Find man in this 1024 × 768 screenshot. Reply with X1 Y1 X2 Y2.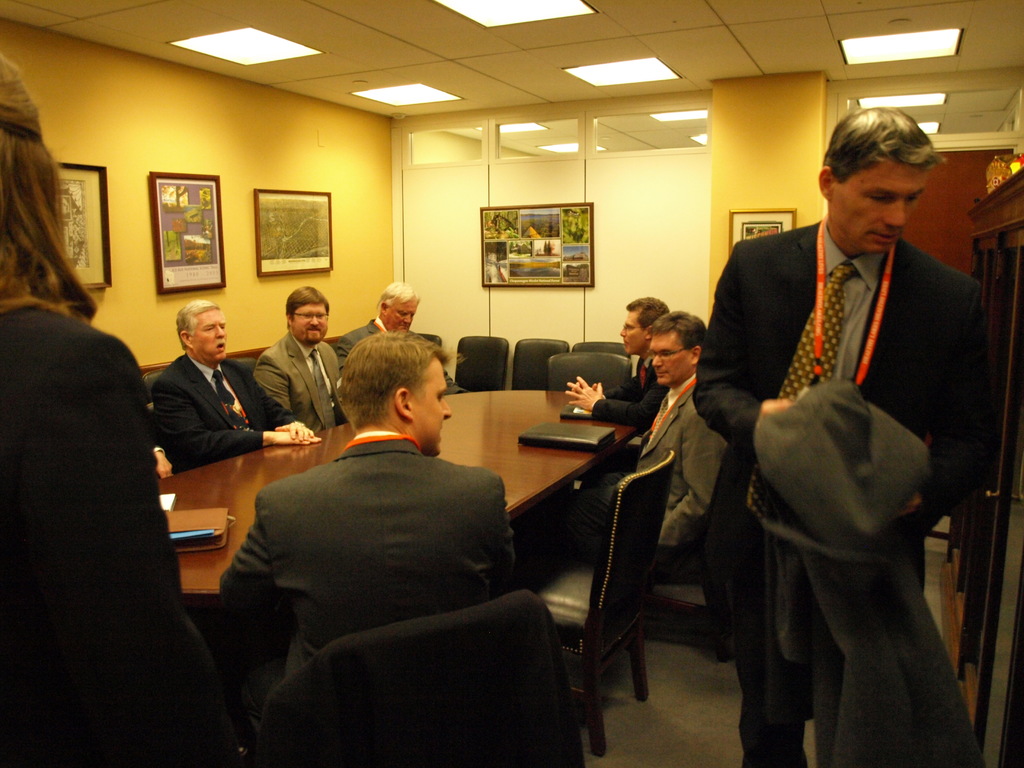
214 333 523 716.
